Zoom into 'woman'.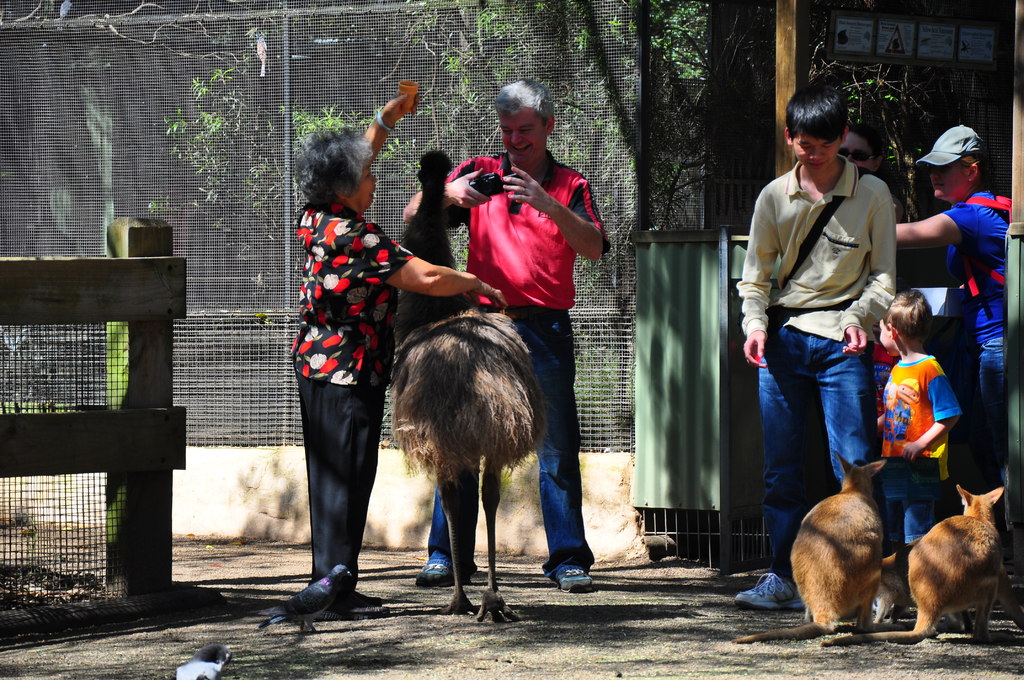
Zoom target: locate(293, 93, 511, 612).
